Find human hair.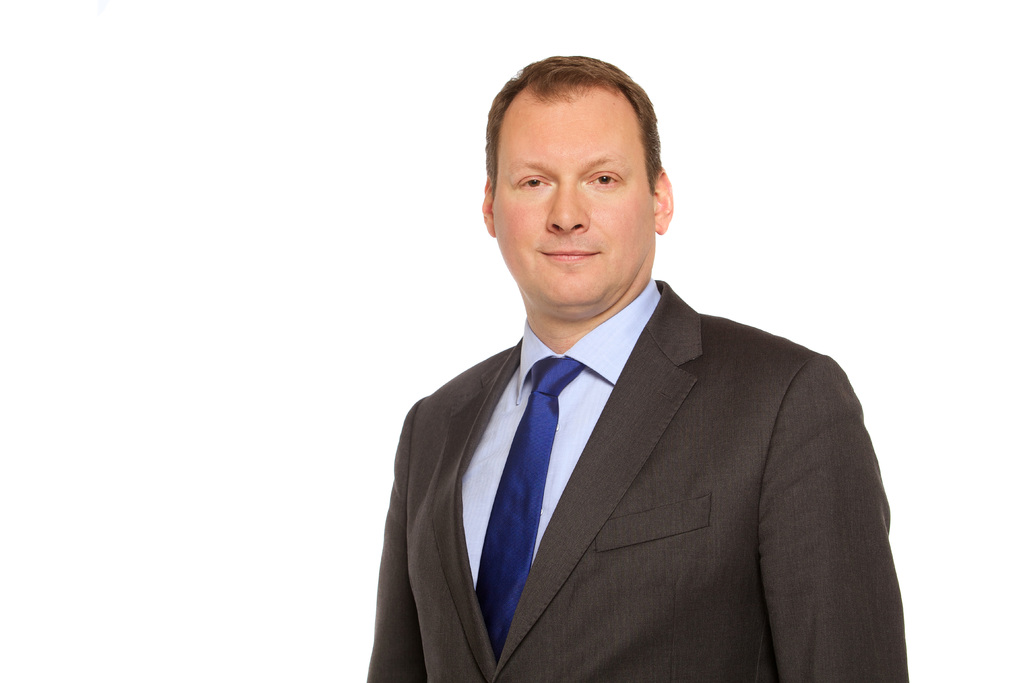
crop(483, 51, 664, 190).
